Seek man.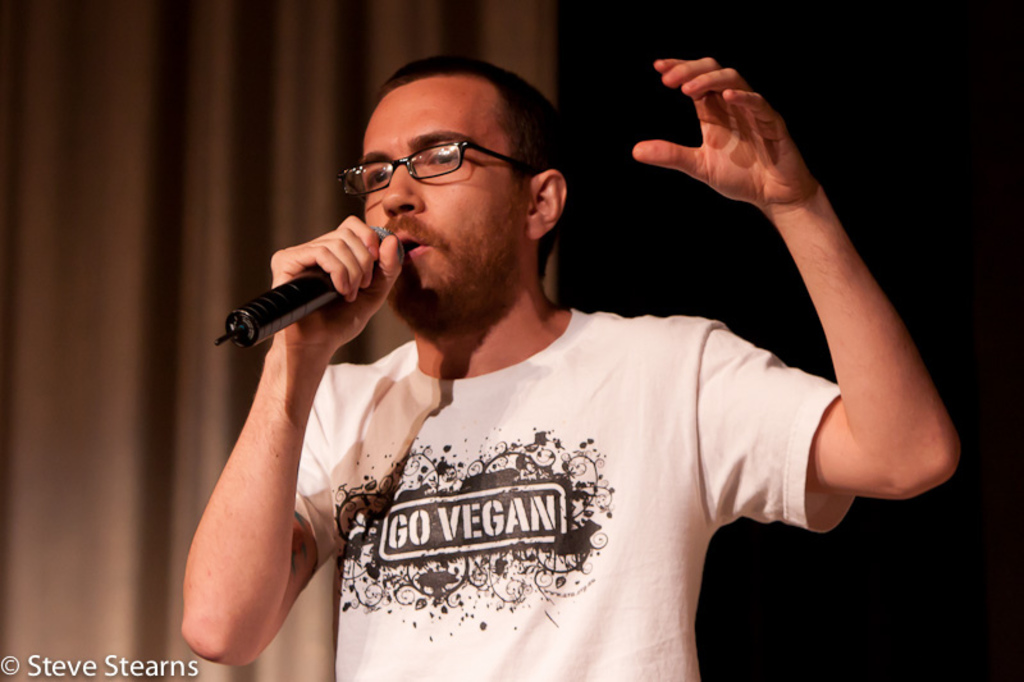
179 15 938 662.
